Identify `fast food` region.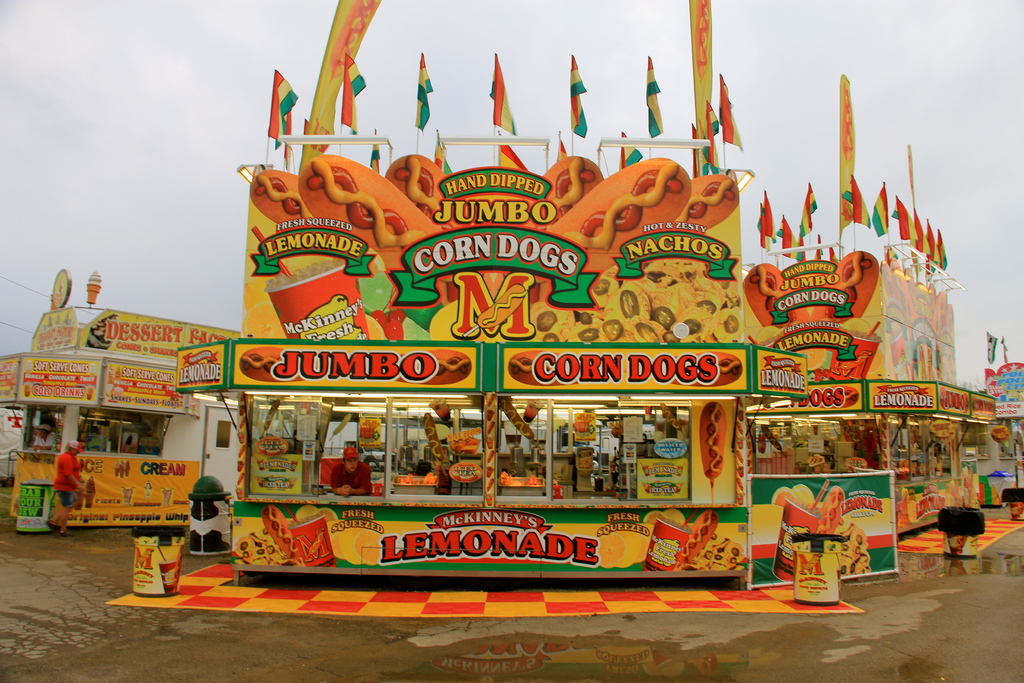
Region: BBox(260, 506, 291, 559).
